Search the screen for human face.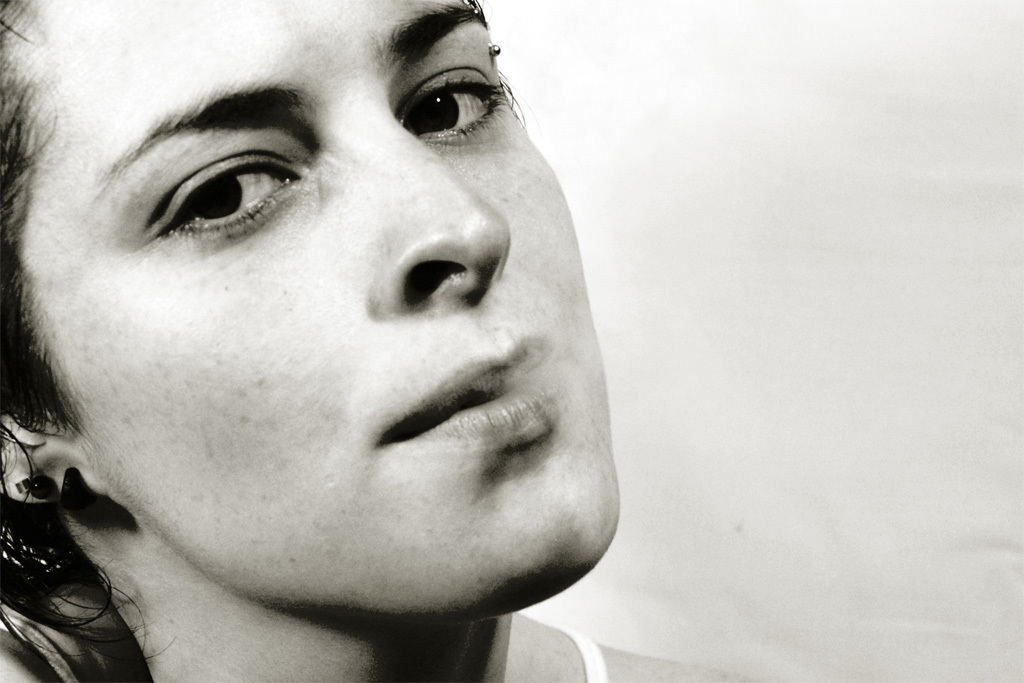
Found at pyautogui.locateOnScreen(0, 0, 599, 615).
